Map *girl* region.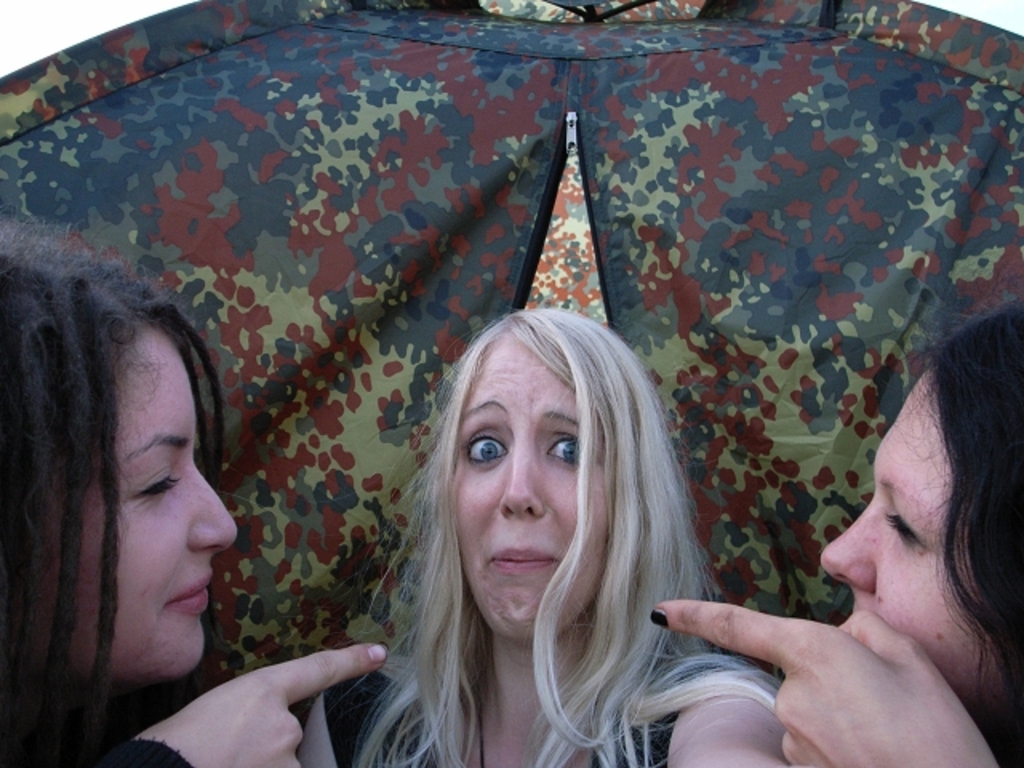
Mapped to [x1=0, y1=214, x2=389, y2=766].
